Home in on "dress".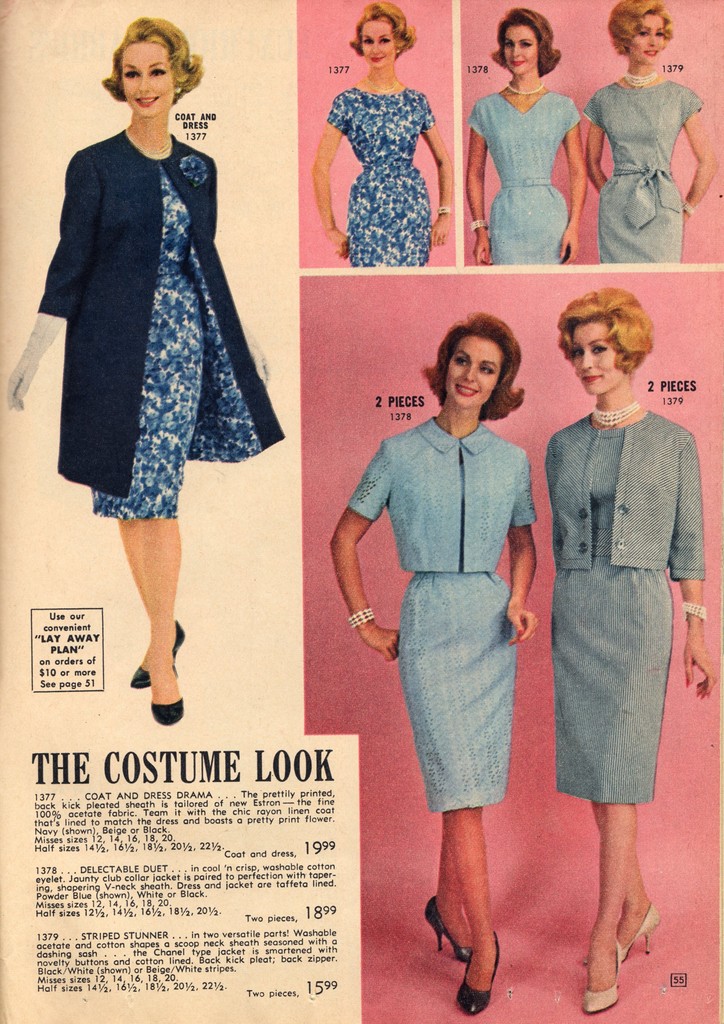
Homed in at bbox=(583, 78, 702, 264).
